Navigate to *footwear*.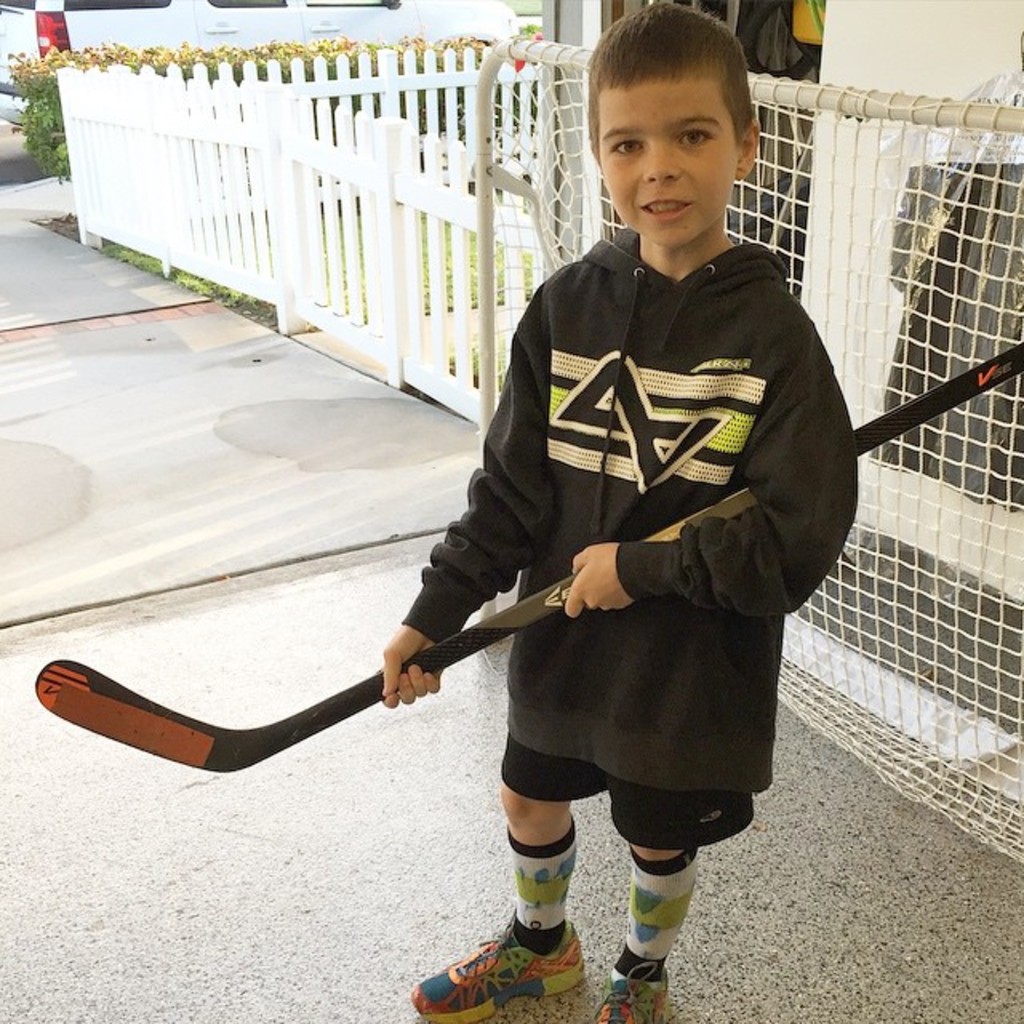
Navigation target: (left=405, top=917, right=586, bottom=1022).
